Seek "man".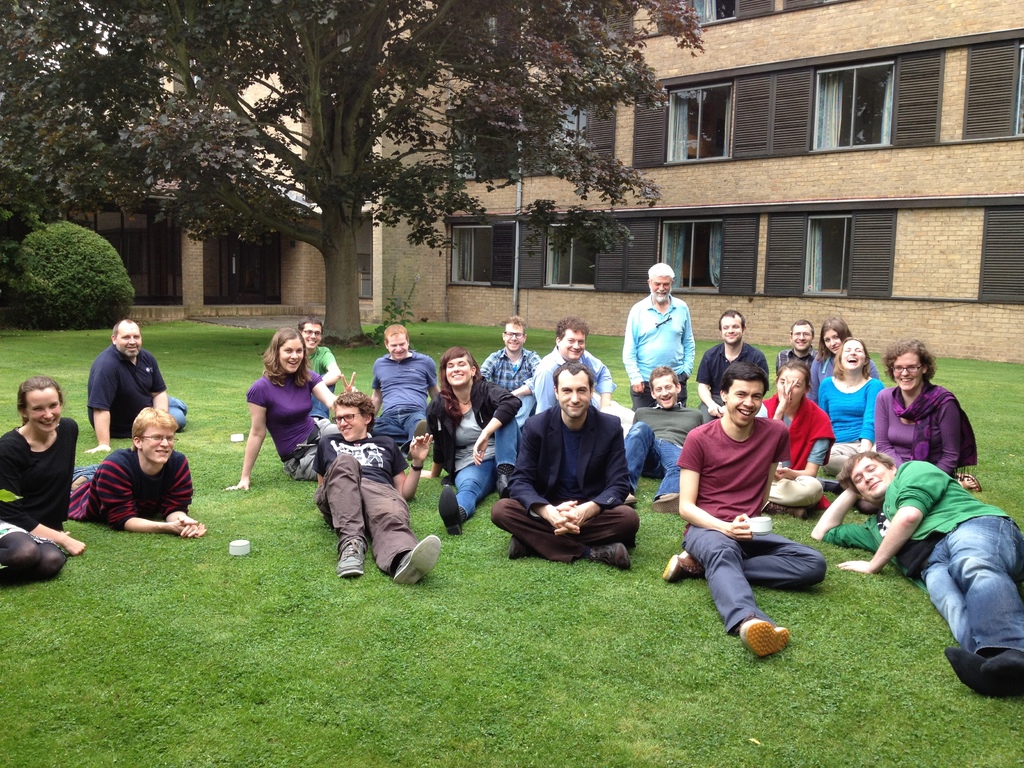
Rect(88, 320, 188, 454).
